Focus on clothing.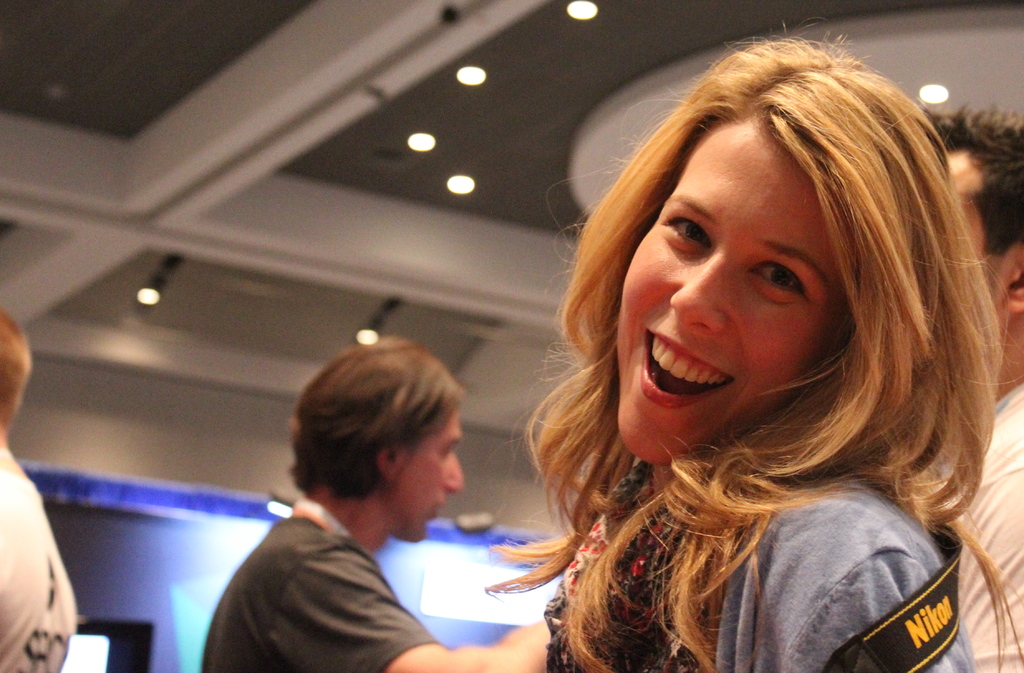
Focused at box=[0, 450, 79, 672].
